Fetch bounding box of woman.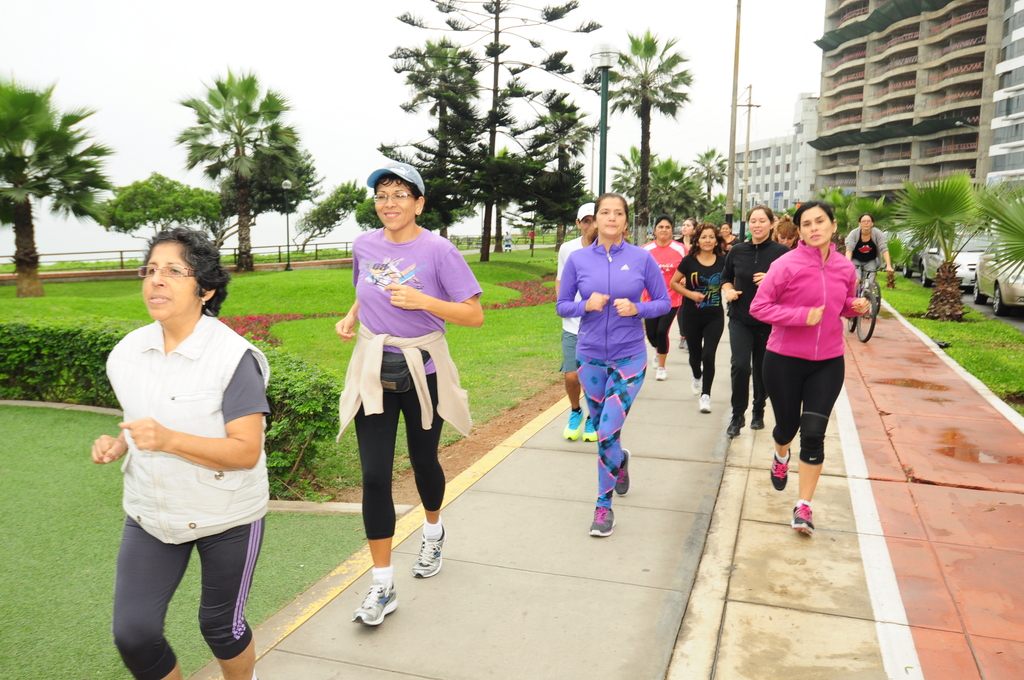
Bbox: {"left": 676, "top": 219, "right": 699, "bottom": 245}.
